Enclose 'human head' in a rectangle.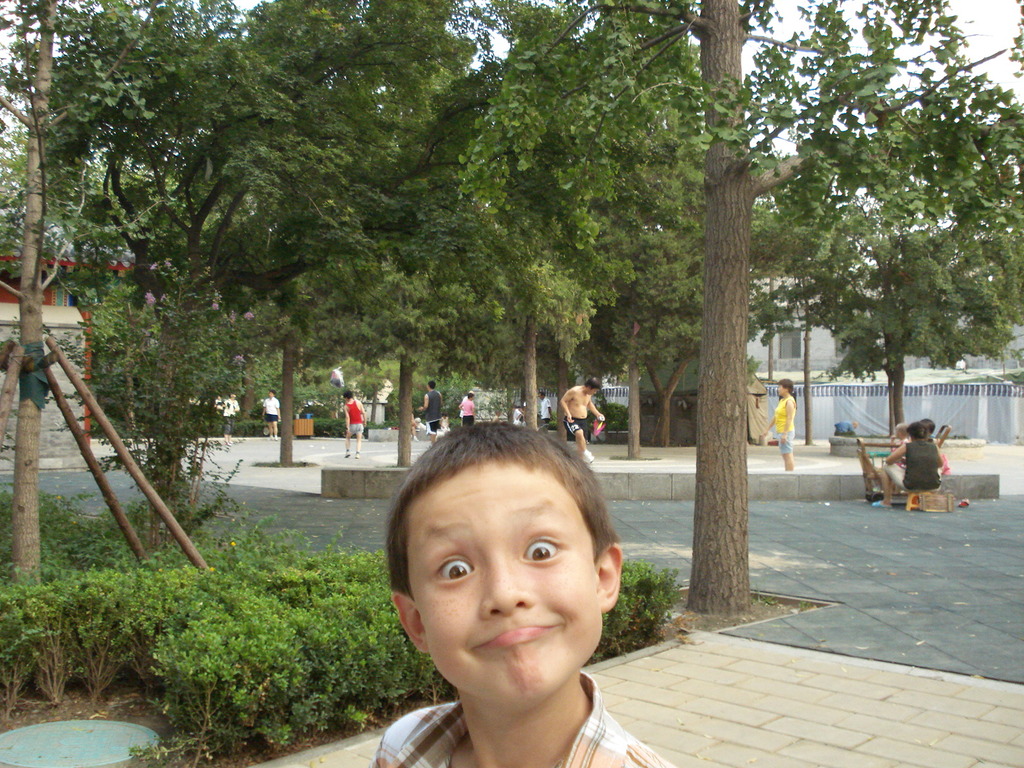
Rect(916, 419, 934, 434).
